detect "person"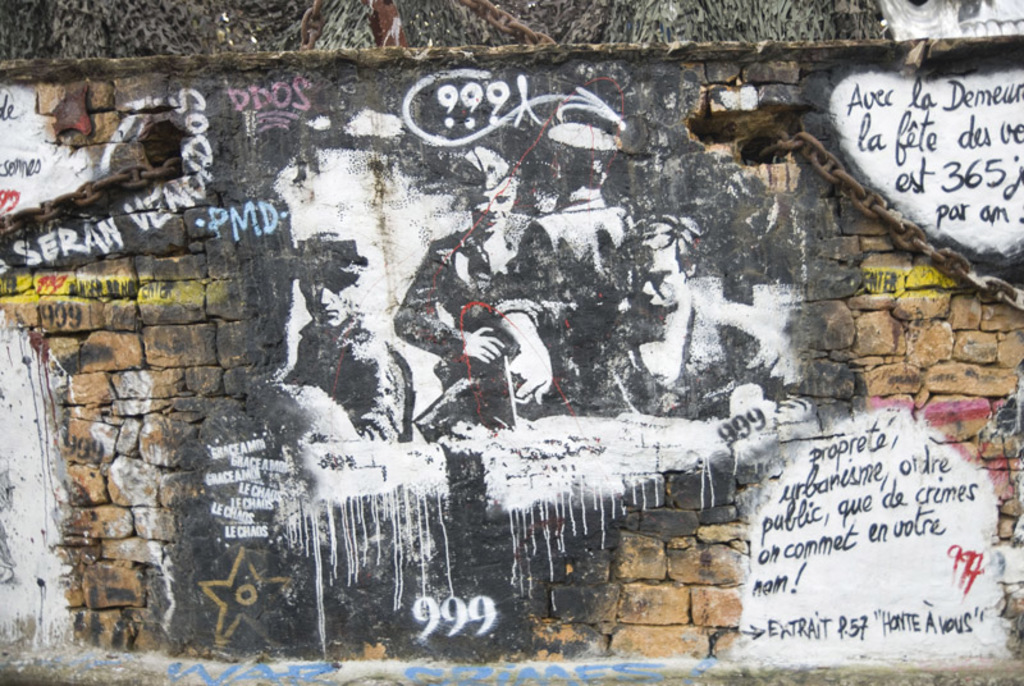
left=287, top=230, right=421, bottom=445
